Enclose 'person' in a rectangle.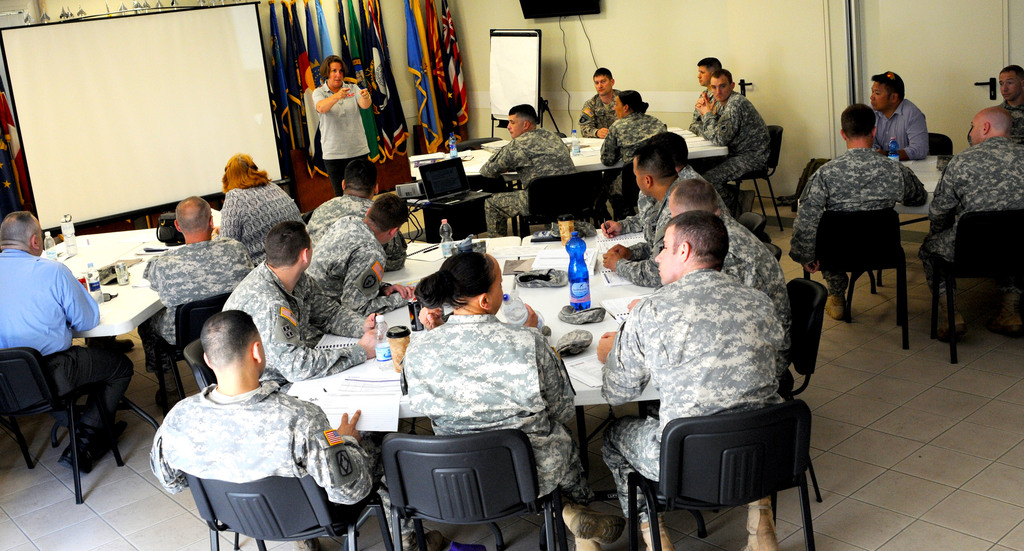
(697,70,772,215).
